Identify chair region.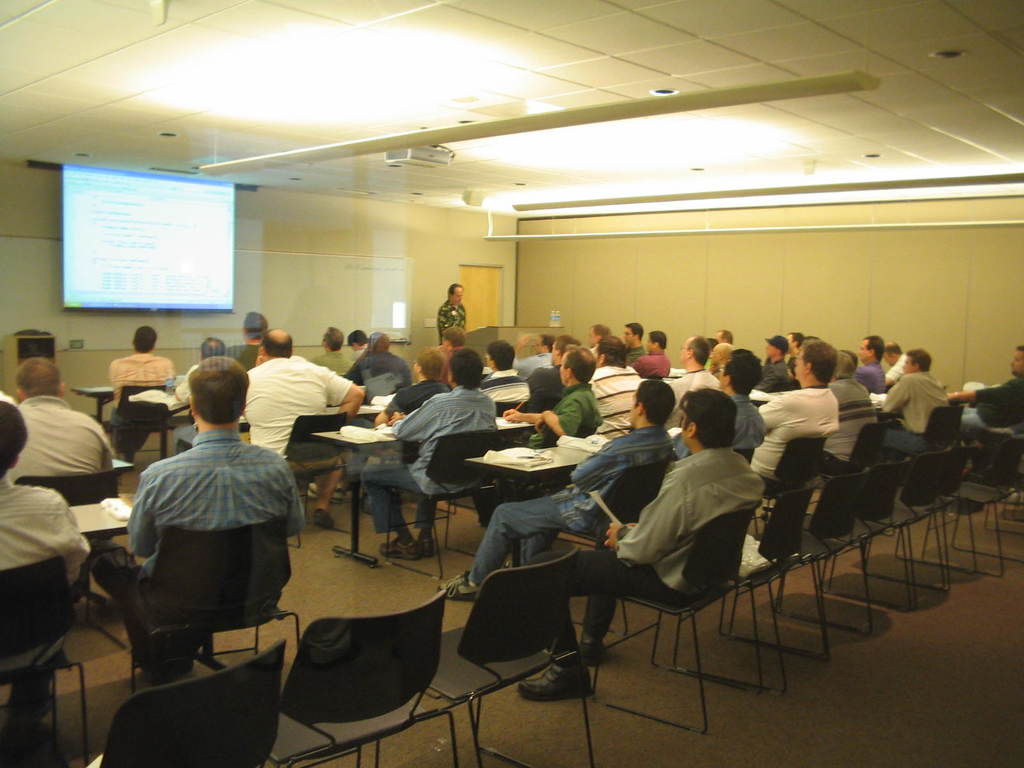
Region: [607,507,761,760].
